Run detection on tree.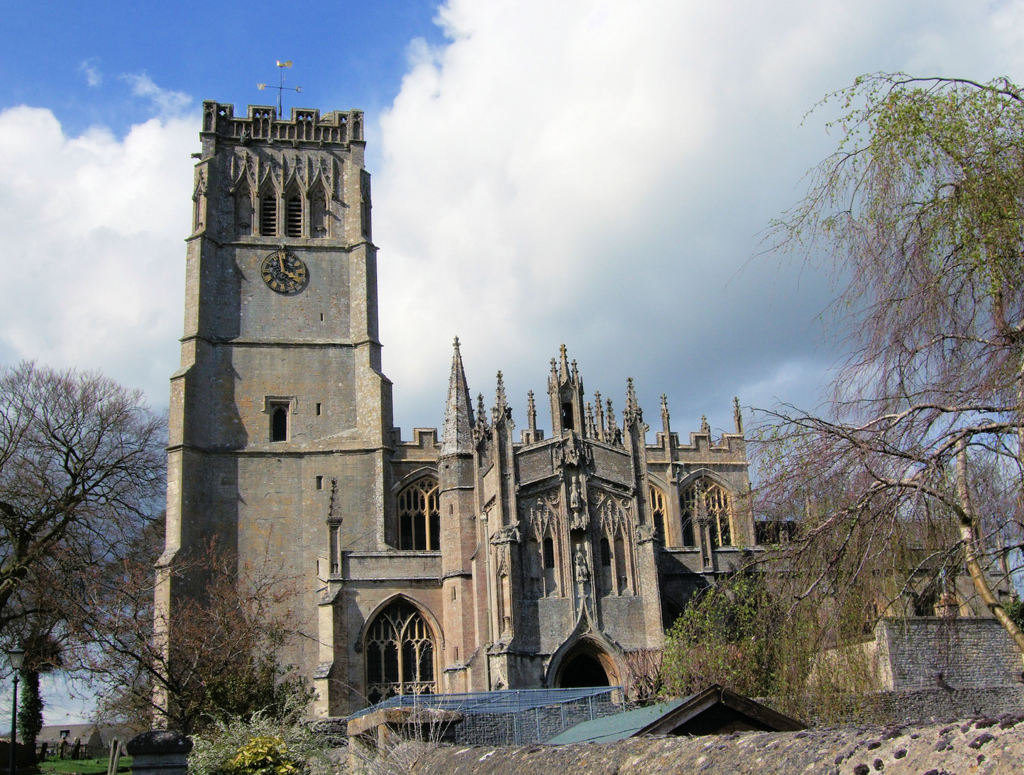
Result: Rect(764, 39, 1007, 681).
